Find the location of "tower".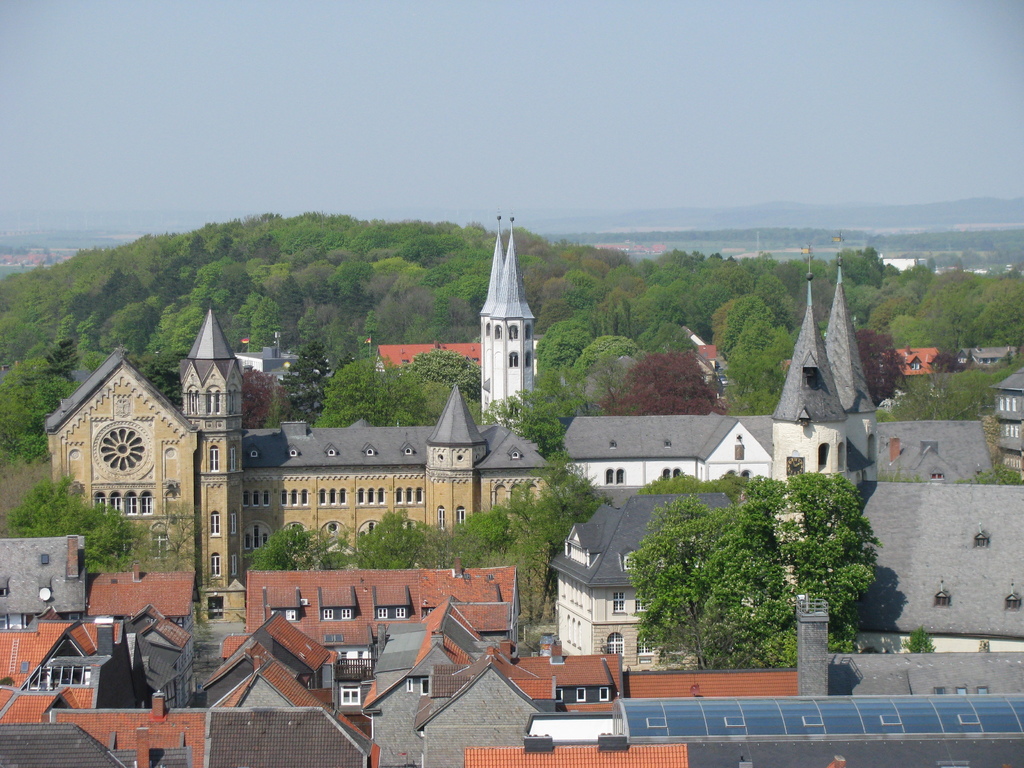
Location: <box>179,302,244,613</box>.
